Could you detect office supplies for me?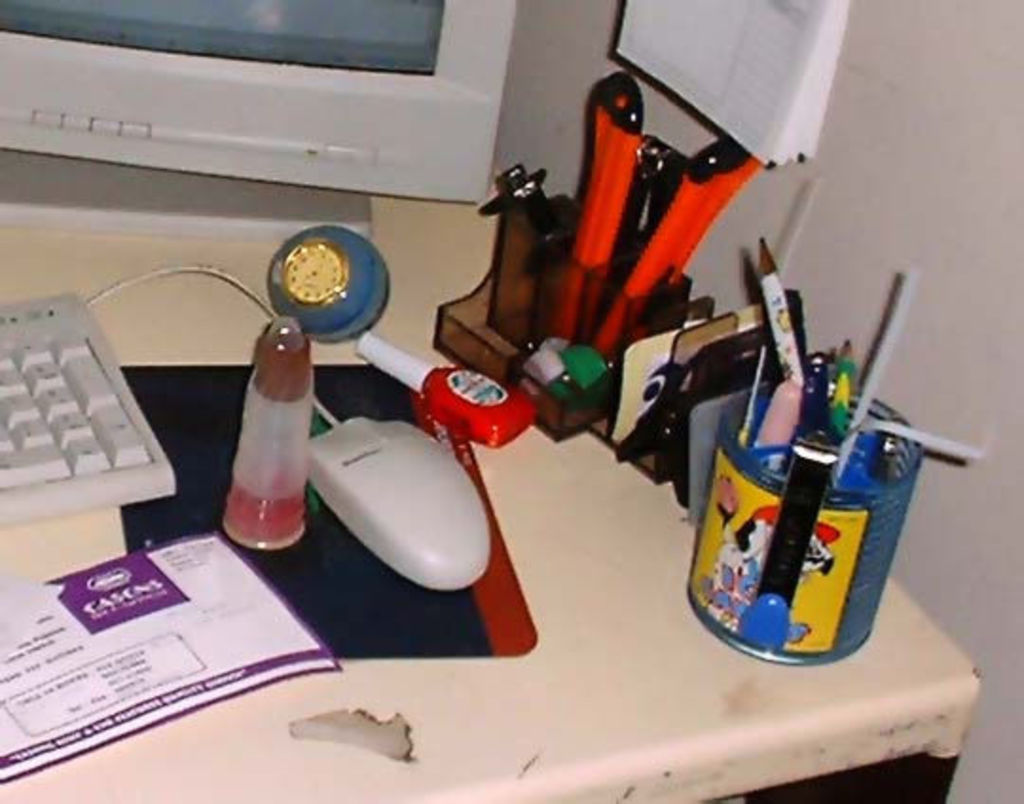
Detection result: [0, 269, 178, 561].
